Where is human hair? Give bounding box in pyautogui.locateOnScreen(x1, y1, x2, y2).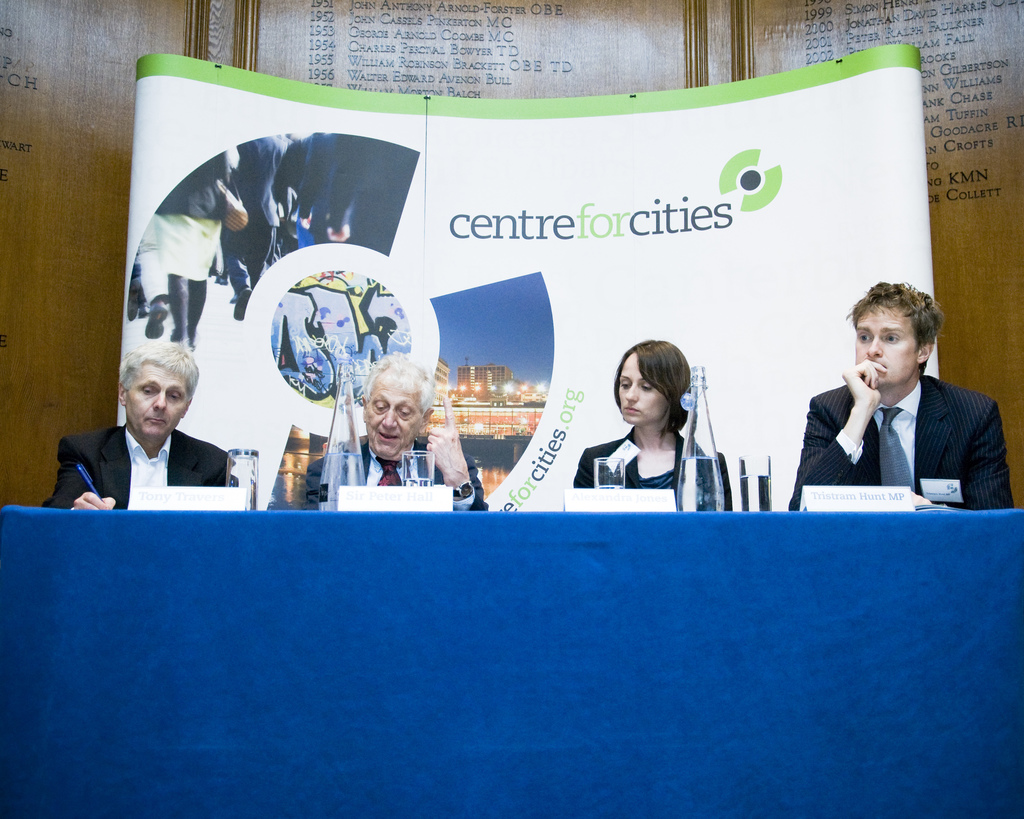
pyautogui.locateOnScreen(362, 347, 437, 425).
